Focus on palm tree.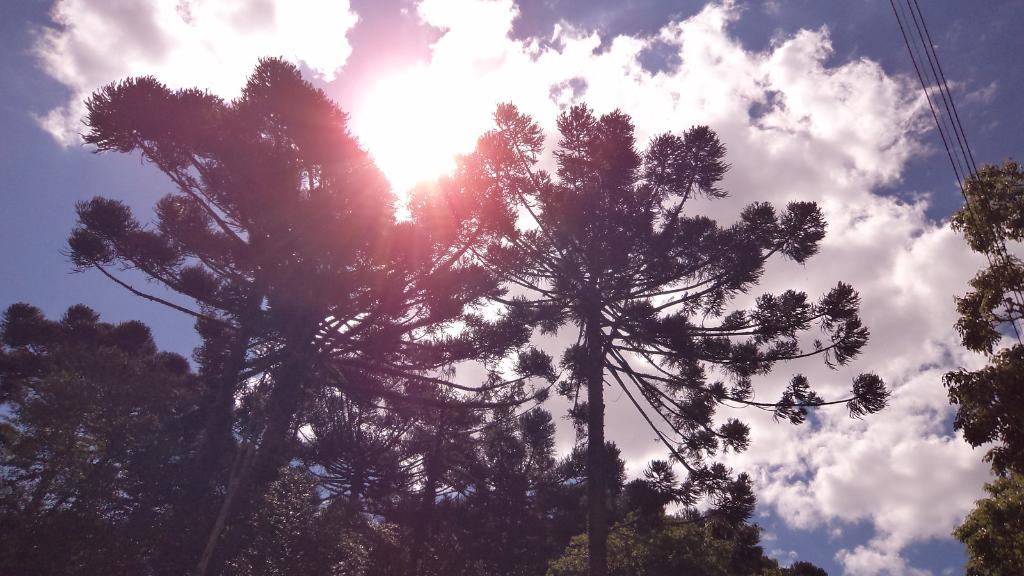
Focused at bbox=[418, 129, 854, 563].
